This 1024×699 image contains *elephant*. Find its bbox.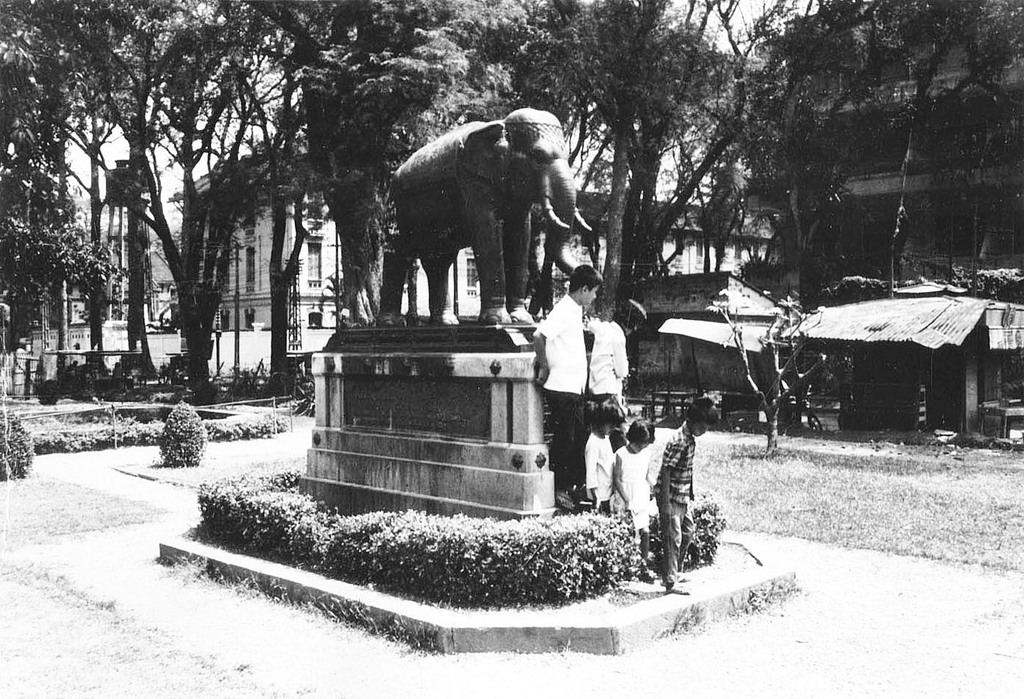
left=379, top=109, right=600, bottom=317.
